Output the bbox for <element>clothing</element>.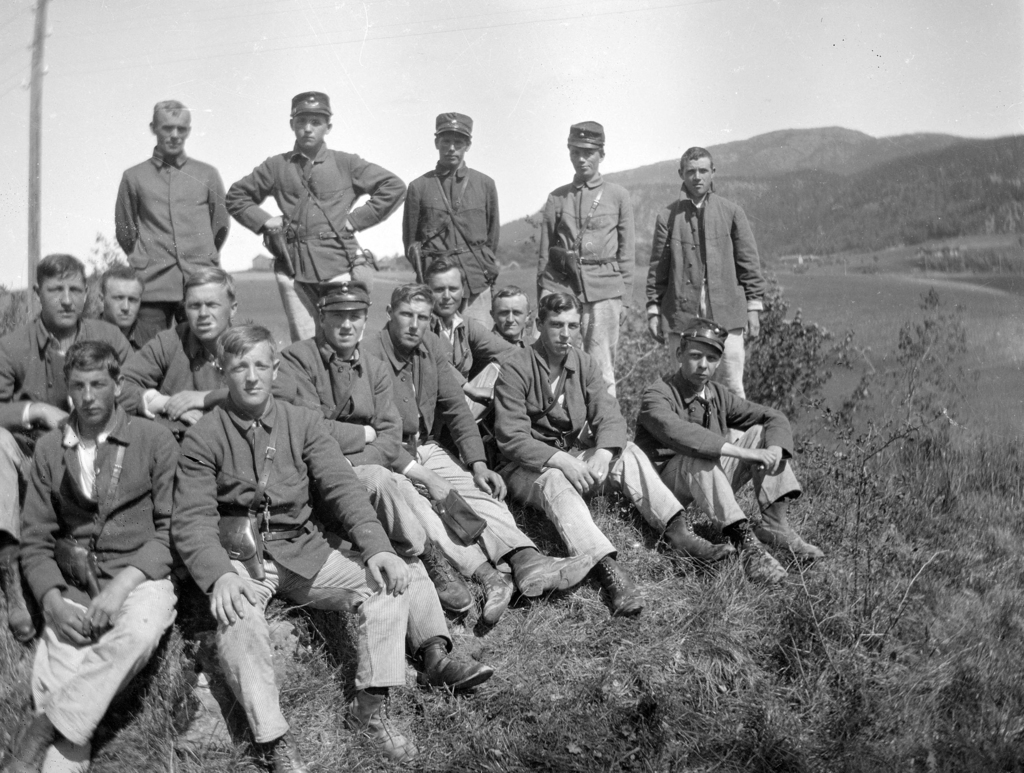
[left=647, top=183, right=764, bottom=403].
